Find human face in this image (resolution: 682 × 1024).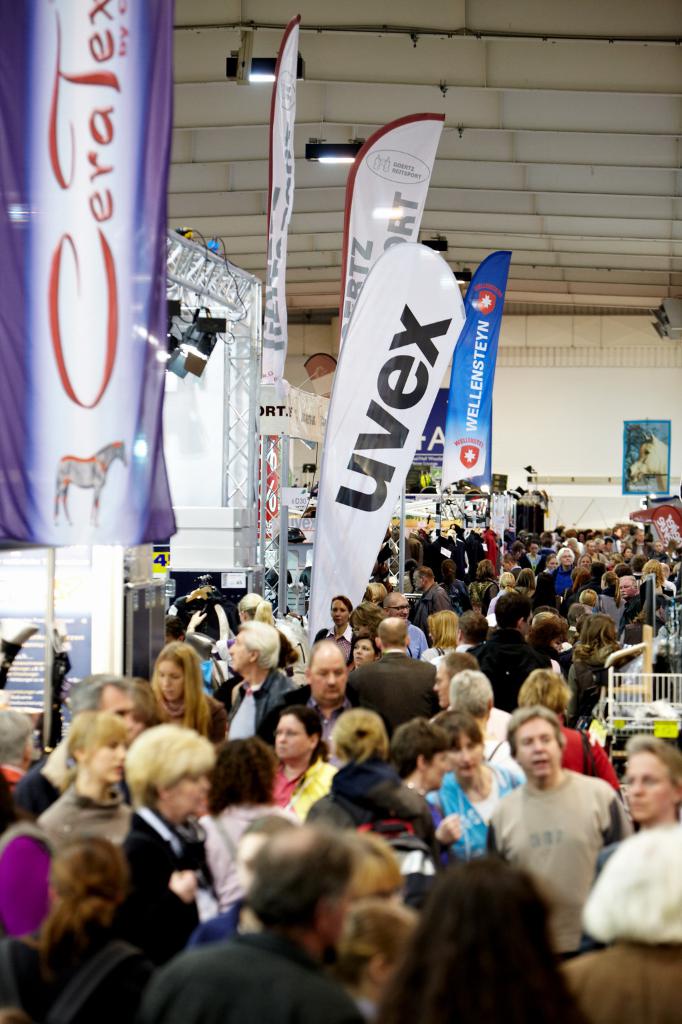
(left=91, top=732, right=125, bottom=779).
